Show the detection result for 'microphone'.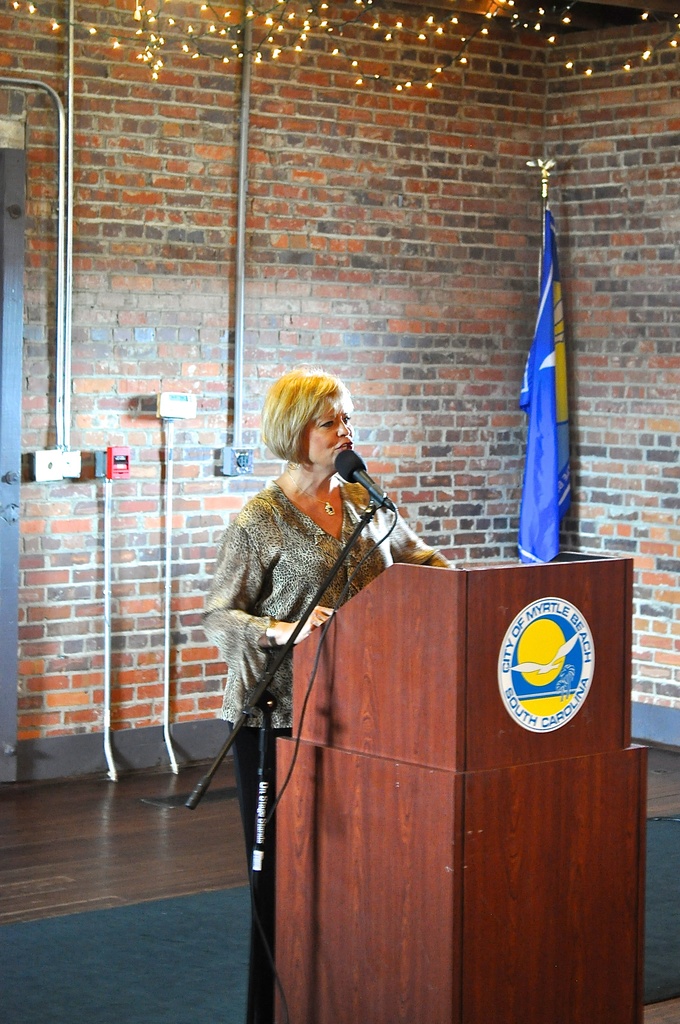
(left=332, top=438, right=400, bottom=522).
